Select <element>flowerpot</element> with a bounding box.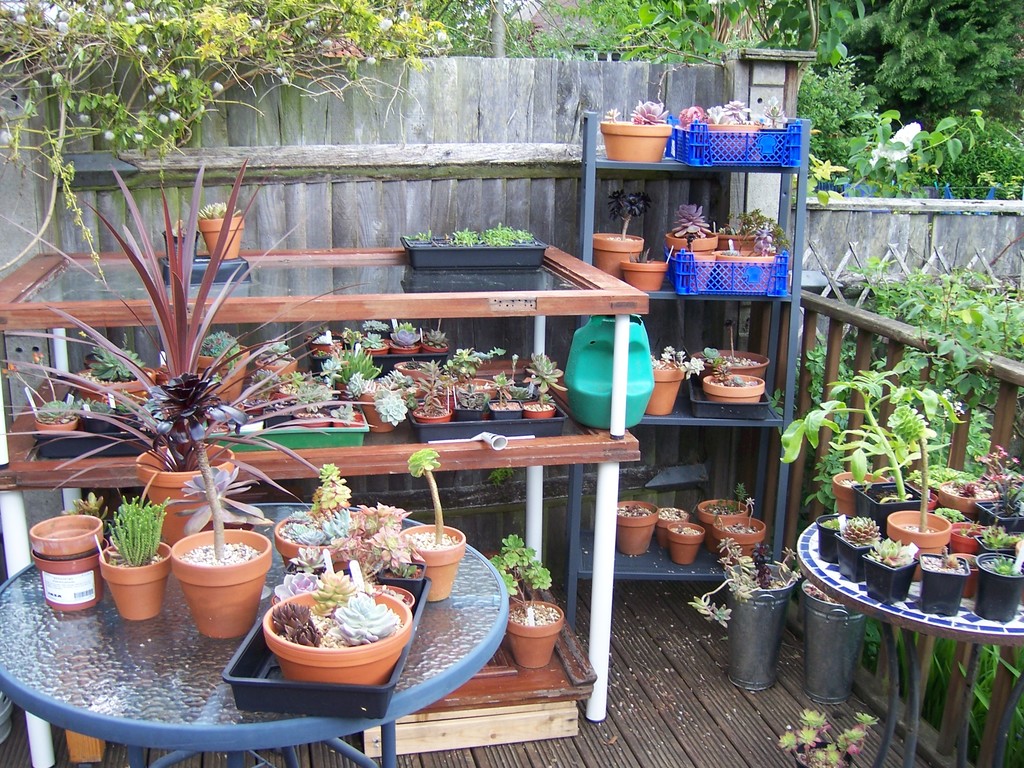
locate(891, 509, 954, 559).
